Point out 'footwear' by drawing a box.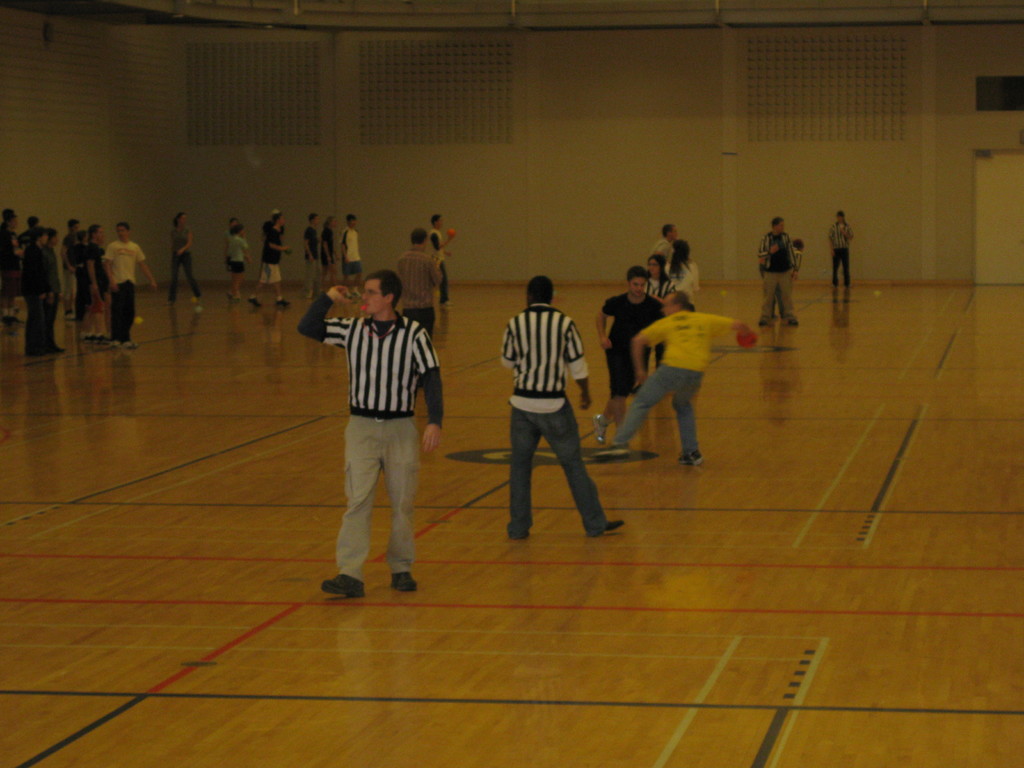
bbox=(609, 438, 630, 458).
